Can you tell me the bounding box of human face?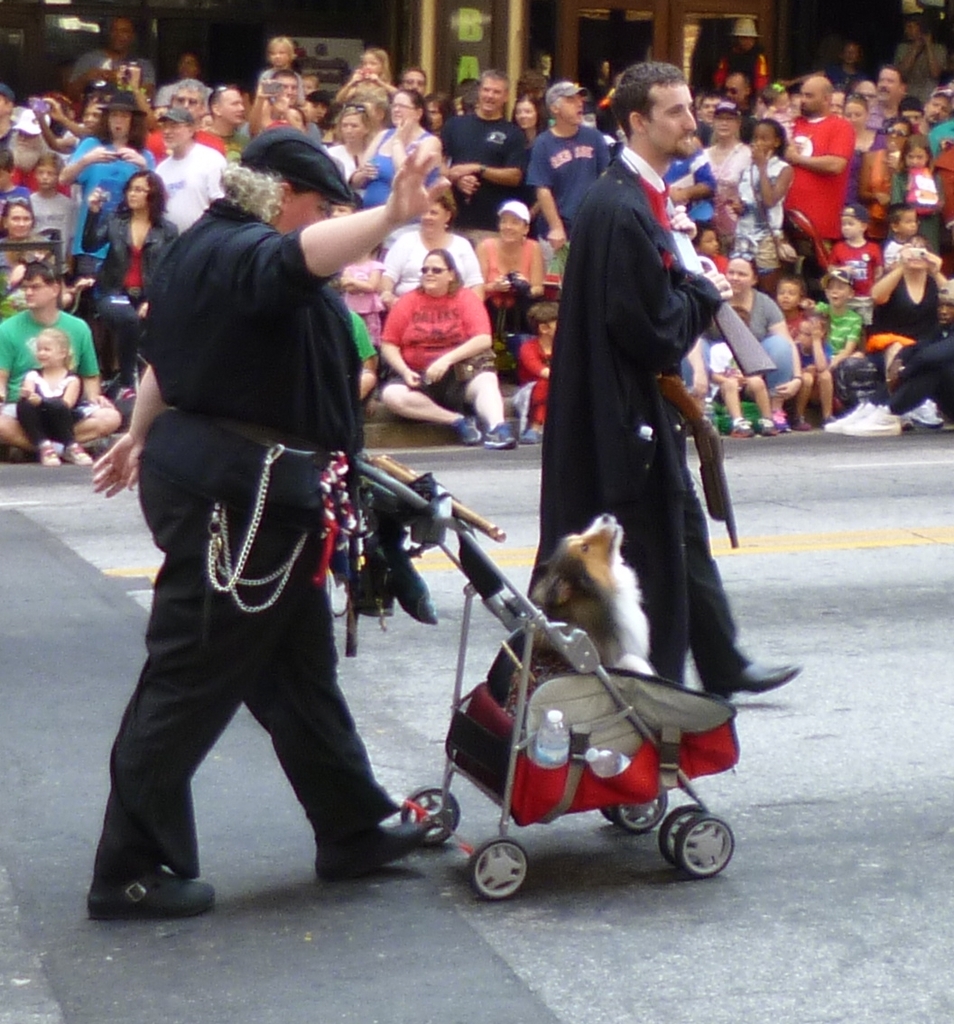
BBox(110, 106, 134, 142).
